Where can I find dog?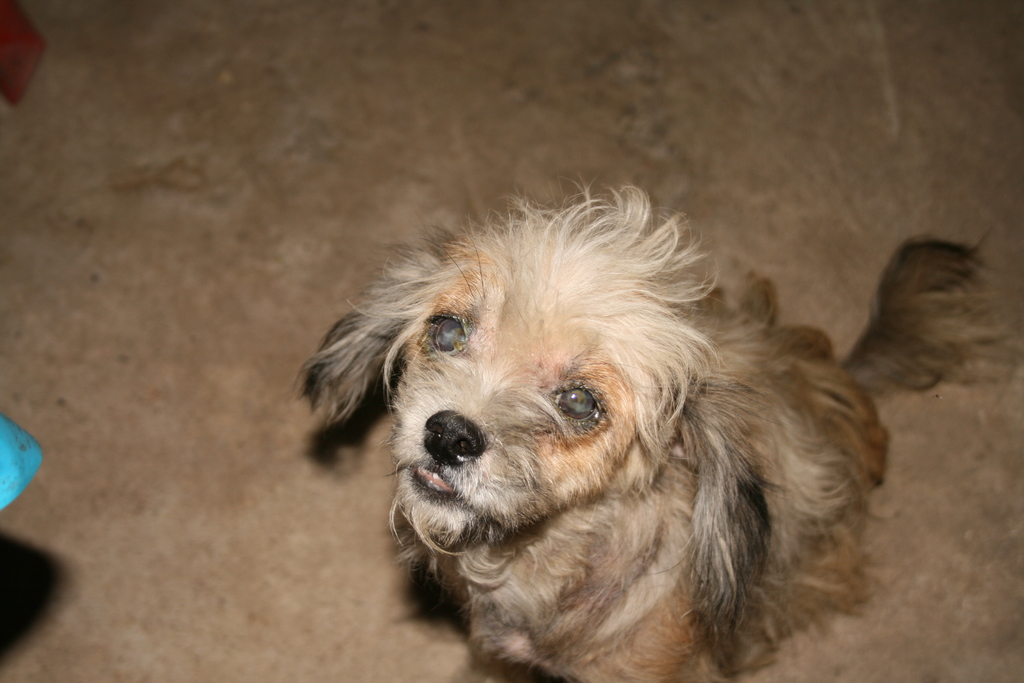
You can find it at 289, 167, 1020, 682.
